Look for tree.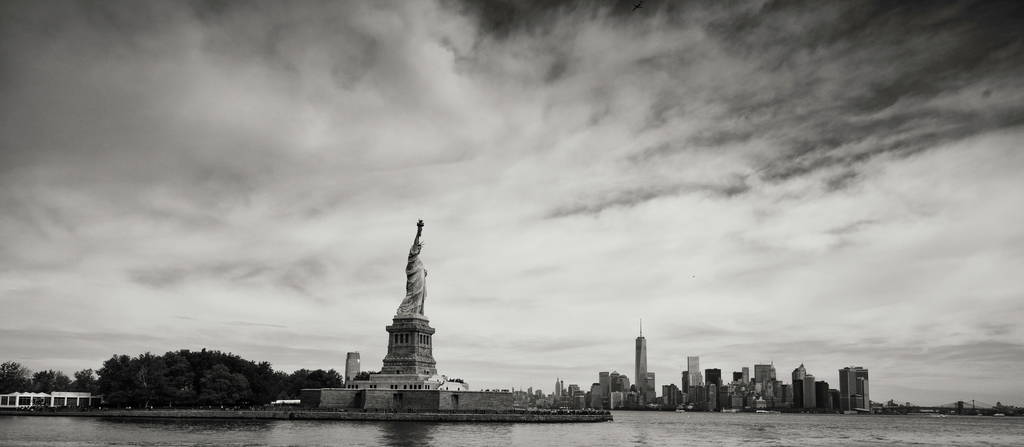
Found: x1=27, y1=373, x2=70, y2=393.
